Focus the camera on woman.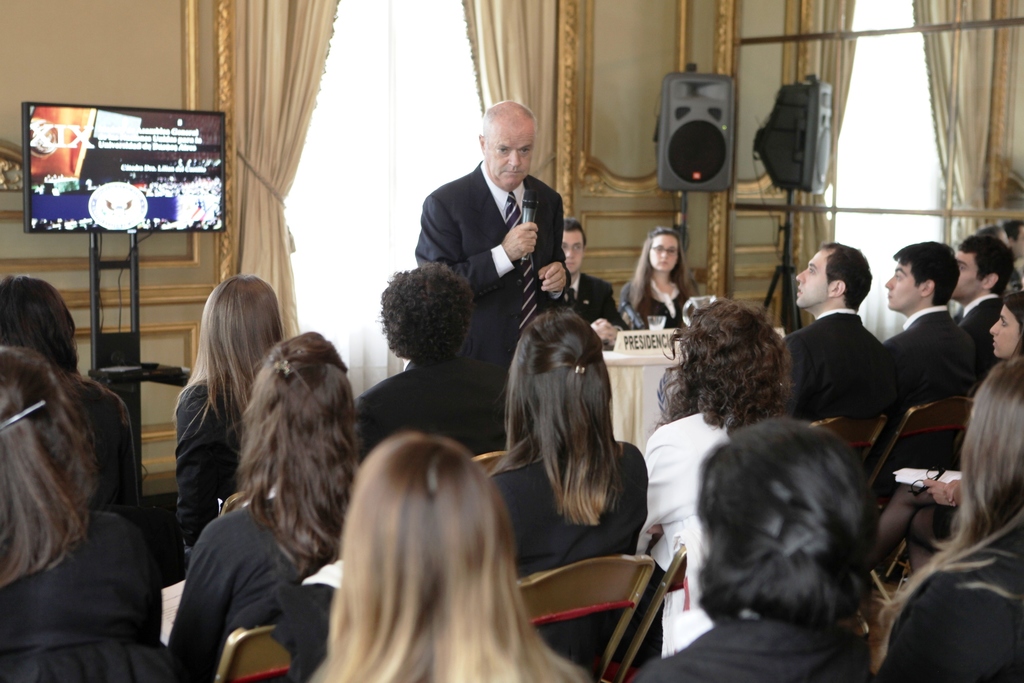
Focus region: region(860, 293, 1023, 530).
